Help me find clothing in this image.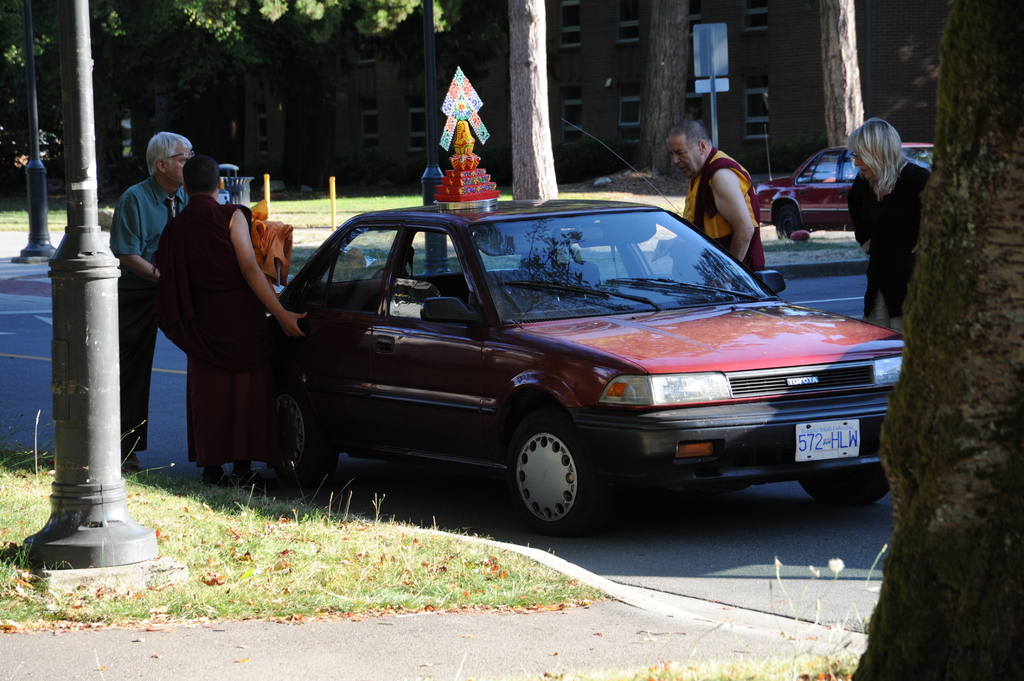
Found it: [left=113, top=172, right=189, bottom=451].
